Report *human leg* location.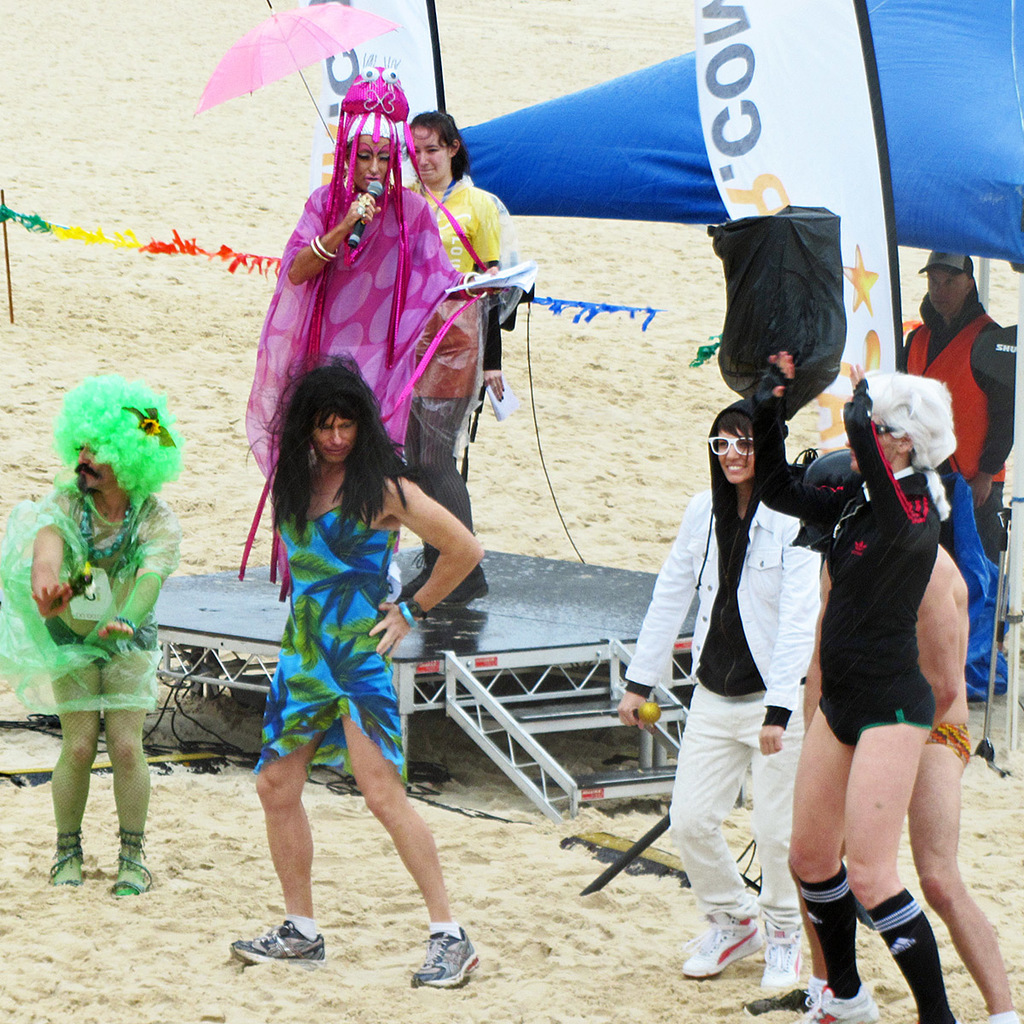
Report: Rect(841, 724, 941, 1023).
